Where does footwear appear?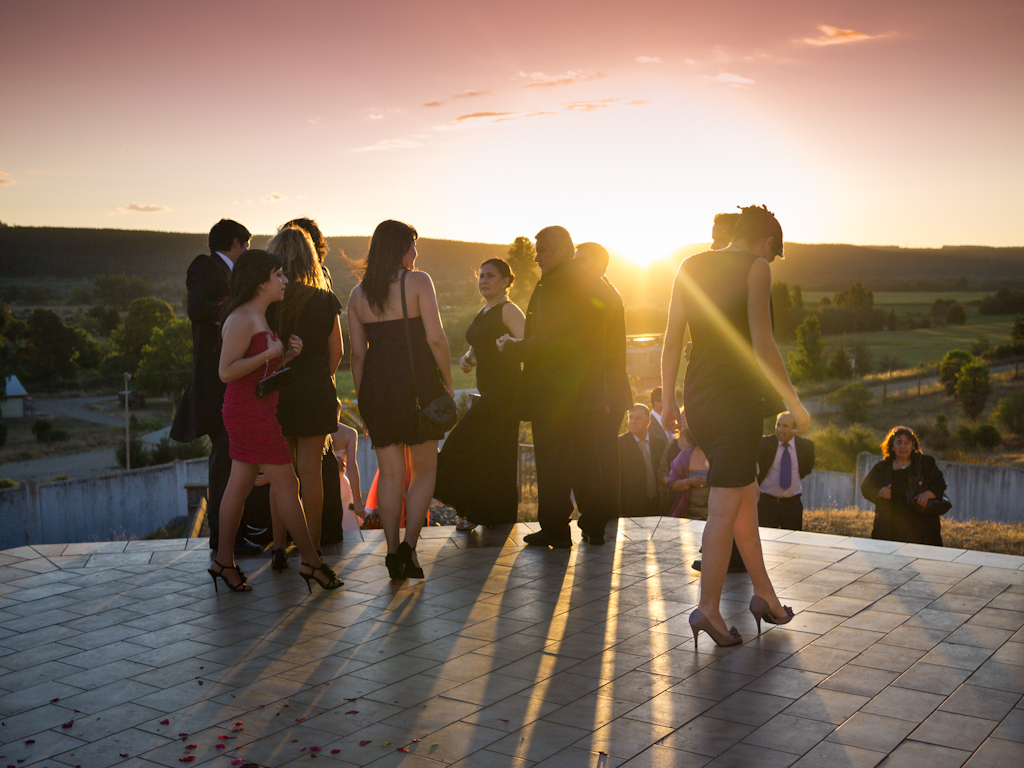
Appears at bbox(748, 592, 792, 636).
